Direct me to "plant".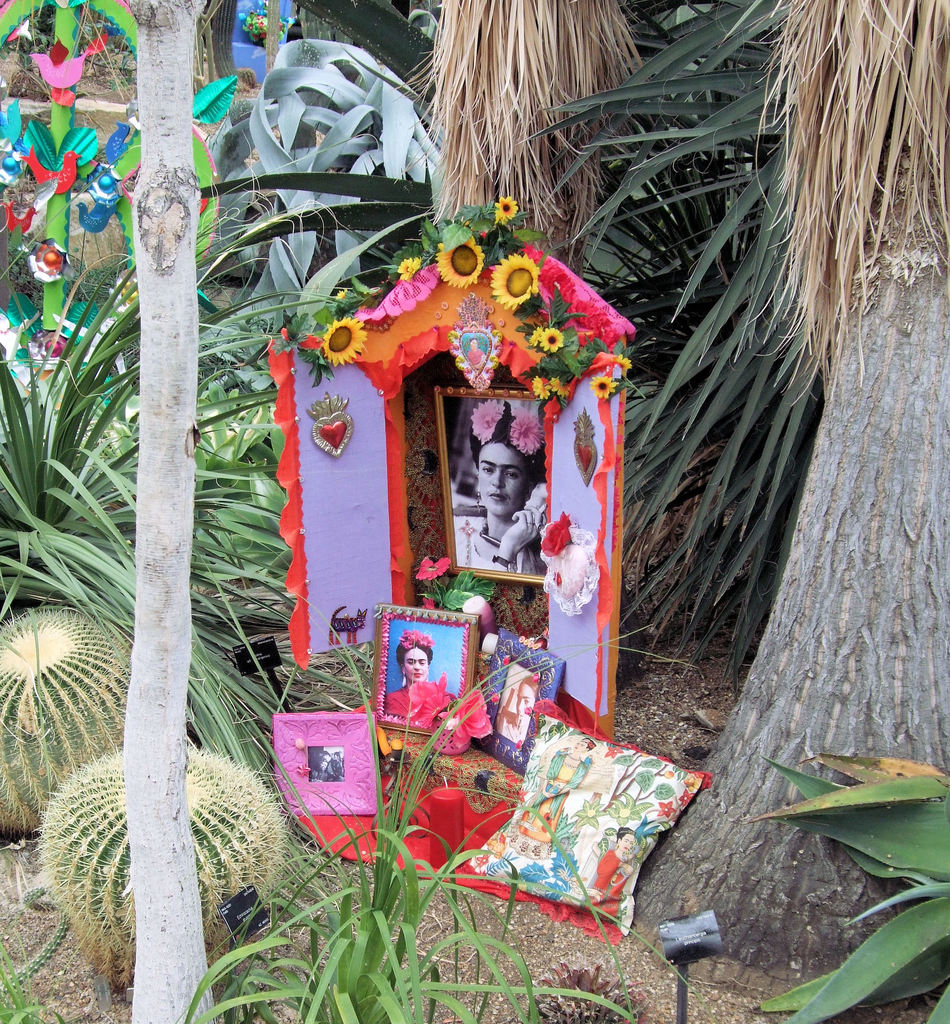
Direction: select_region(0, 249, 149, 639).
